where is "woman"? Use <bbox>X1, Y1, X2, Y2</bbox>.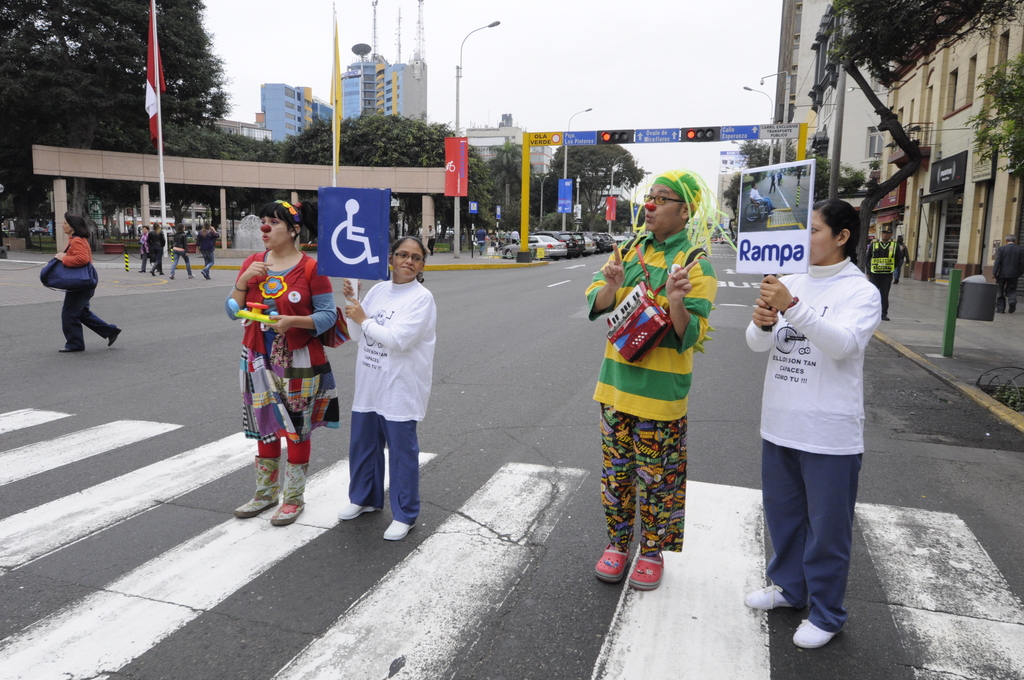
<bbox>746, 201, 883, 650</bbox>.
